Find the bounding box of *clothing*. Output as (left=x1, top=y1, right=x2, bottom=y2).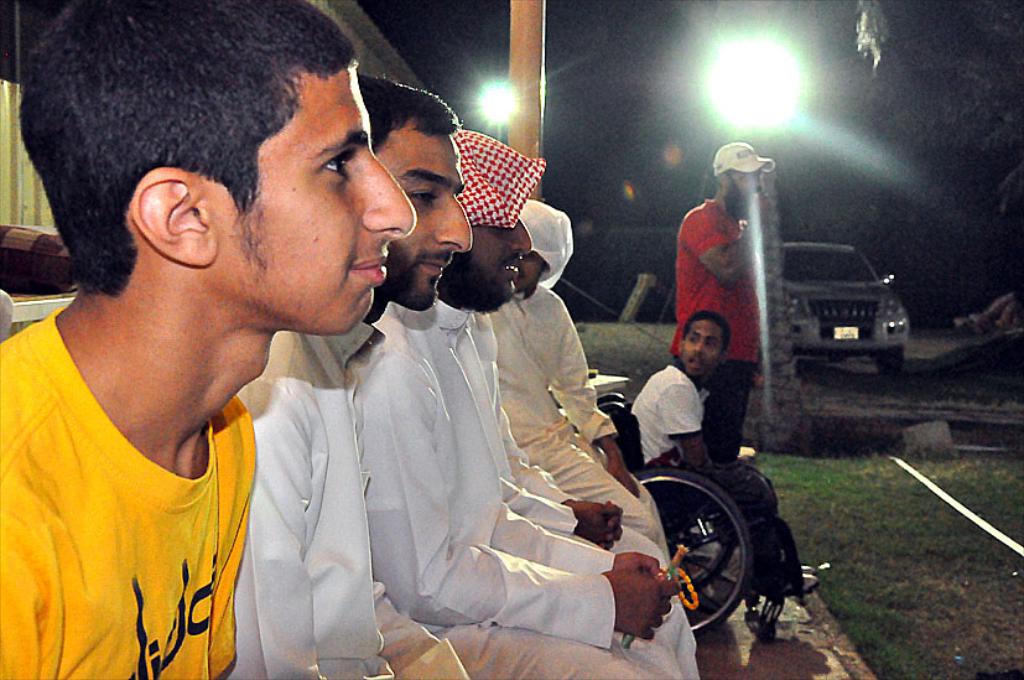
(left=0, top=302, right=260, bottom=679).
